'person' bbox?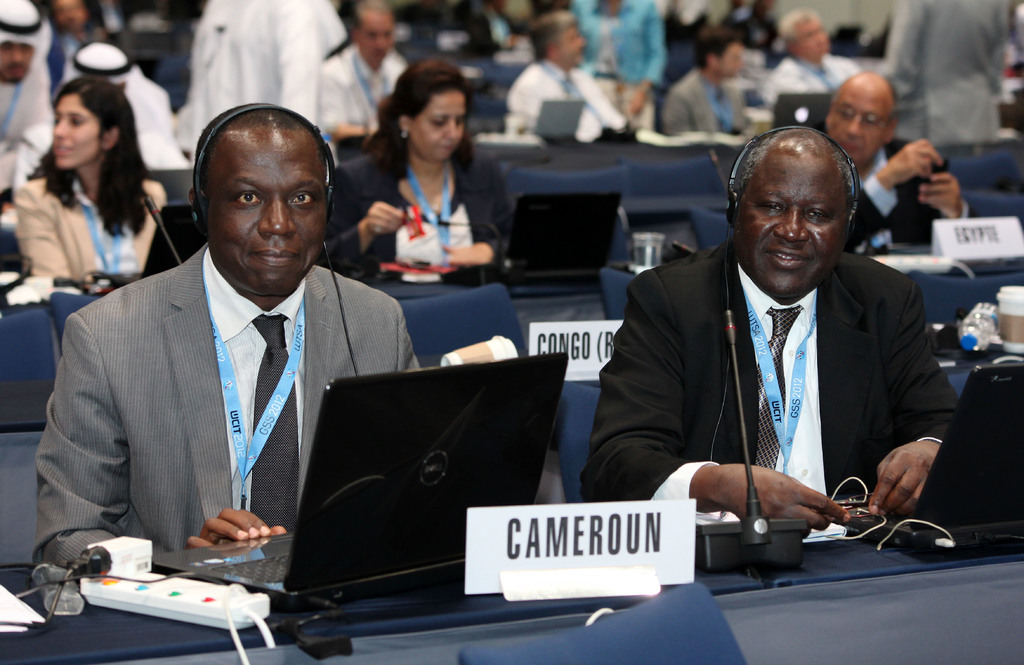
pyautogui.locateOnScreen(319, 54, 520, 286)
